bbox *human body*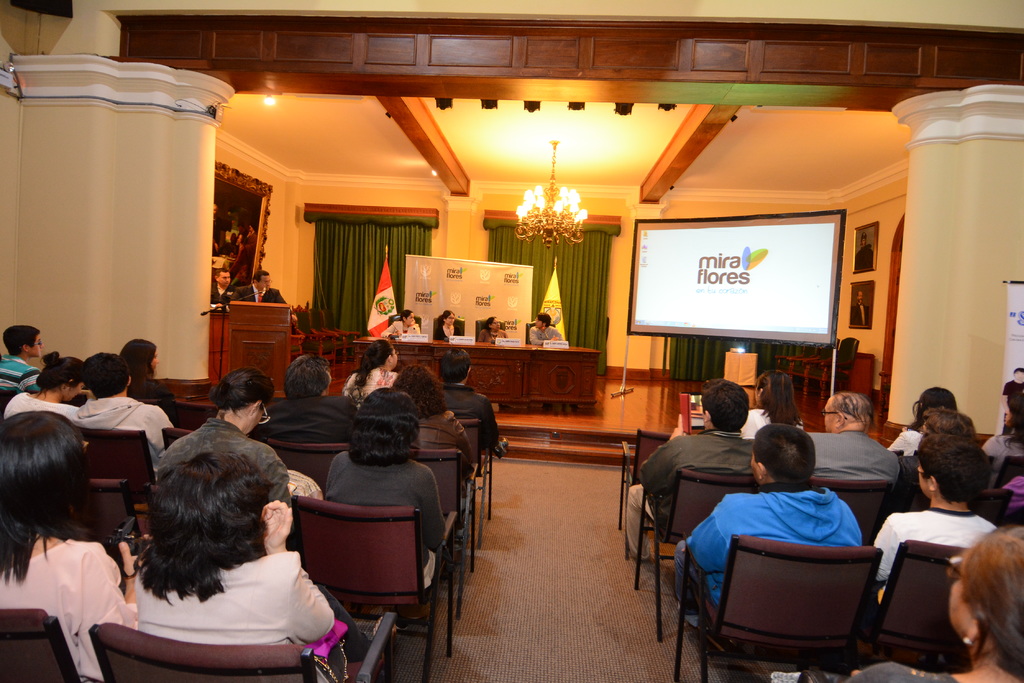
box(884, 394, 958, 460)
